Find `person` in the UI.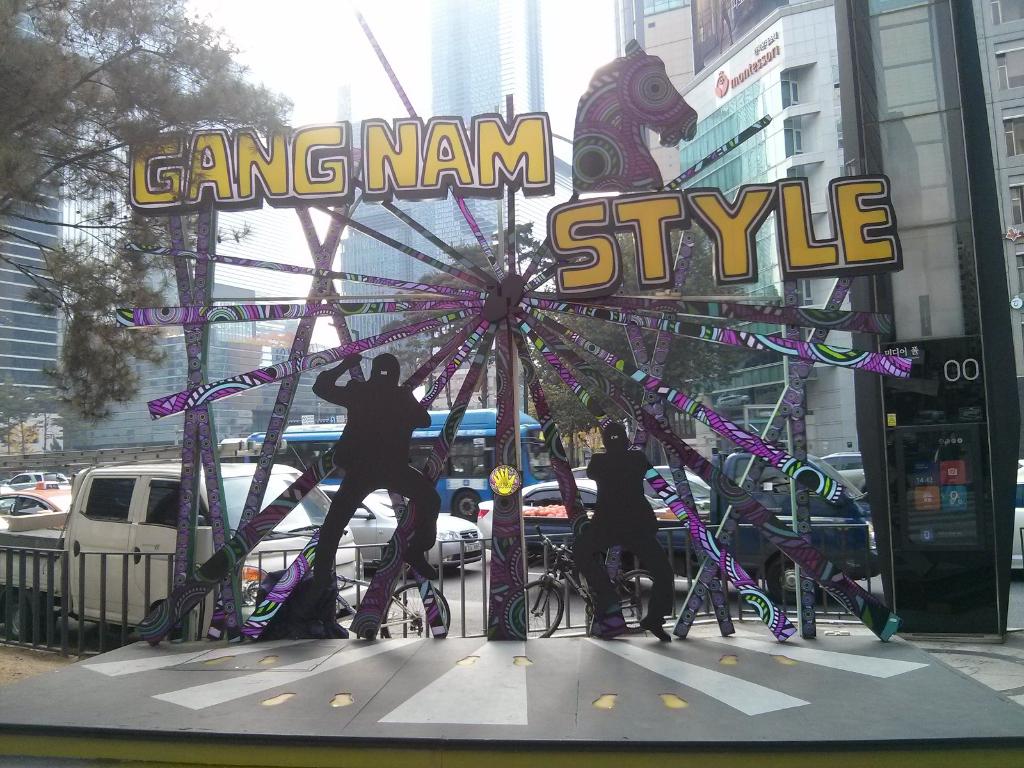
UI element at 572:422:676:642.
